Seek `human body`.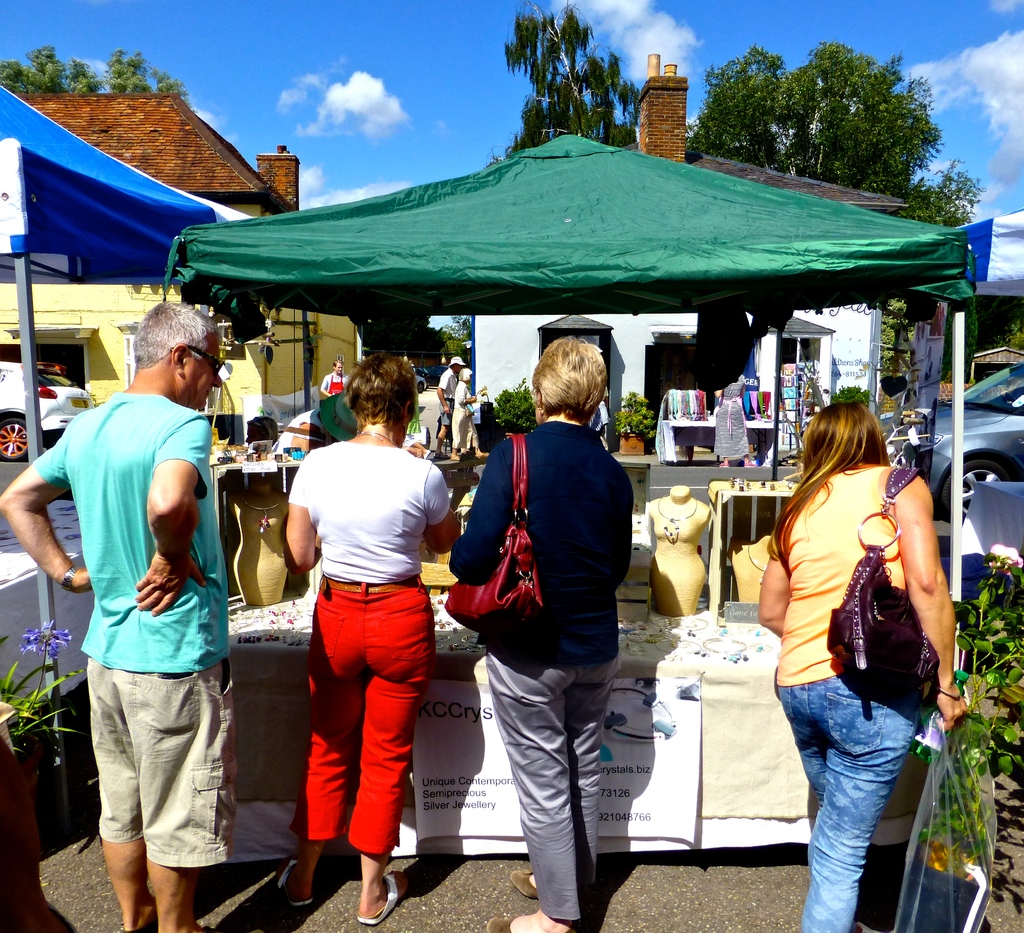
bbox=(454, 408, 630, 926).
